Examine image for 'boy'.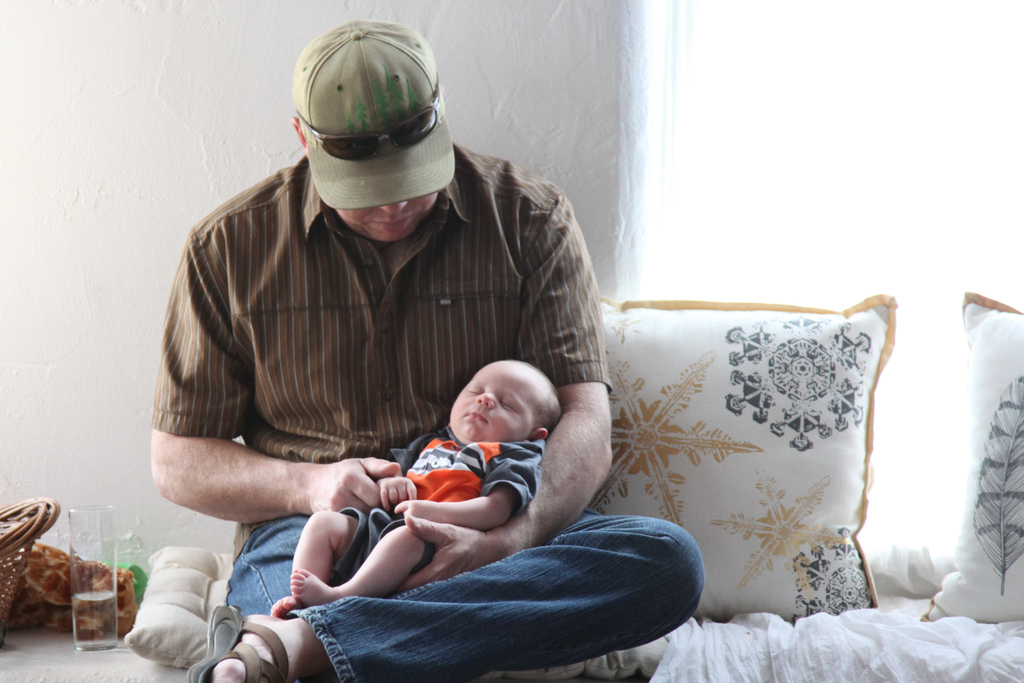
Examination result: <region>271, 360, 556, 619</region>.
